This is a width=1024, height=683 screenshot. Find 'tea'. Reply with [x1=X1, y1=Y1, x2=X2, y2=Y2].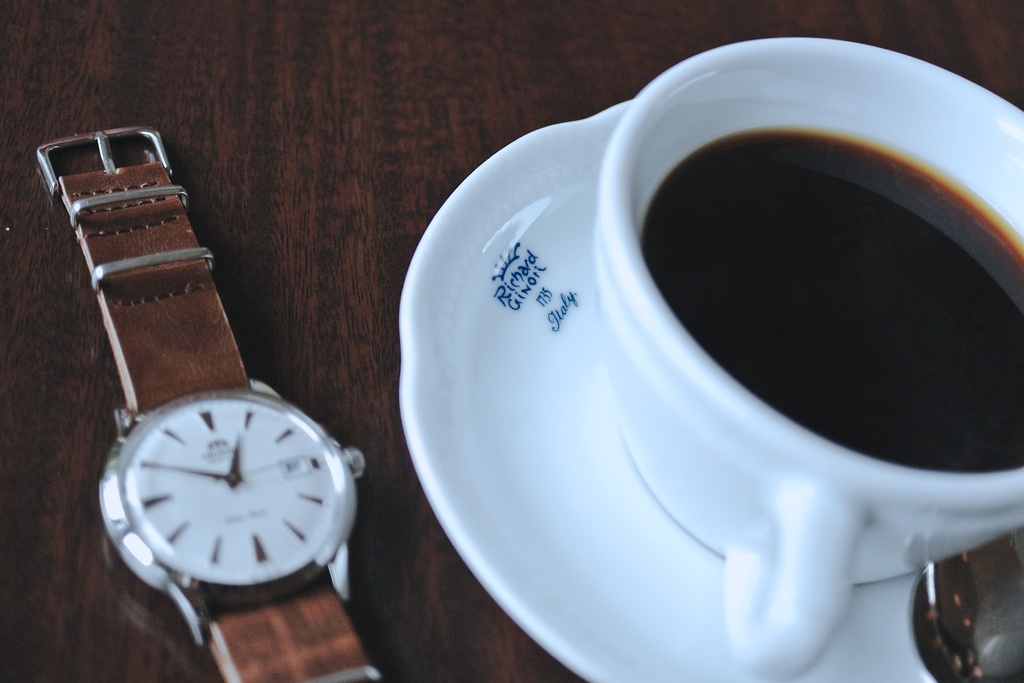
[x1=647, y1=129, x2=1023, y2=470].
